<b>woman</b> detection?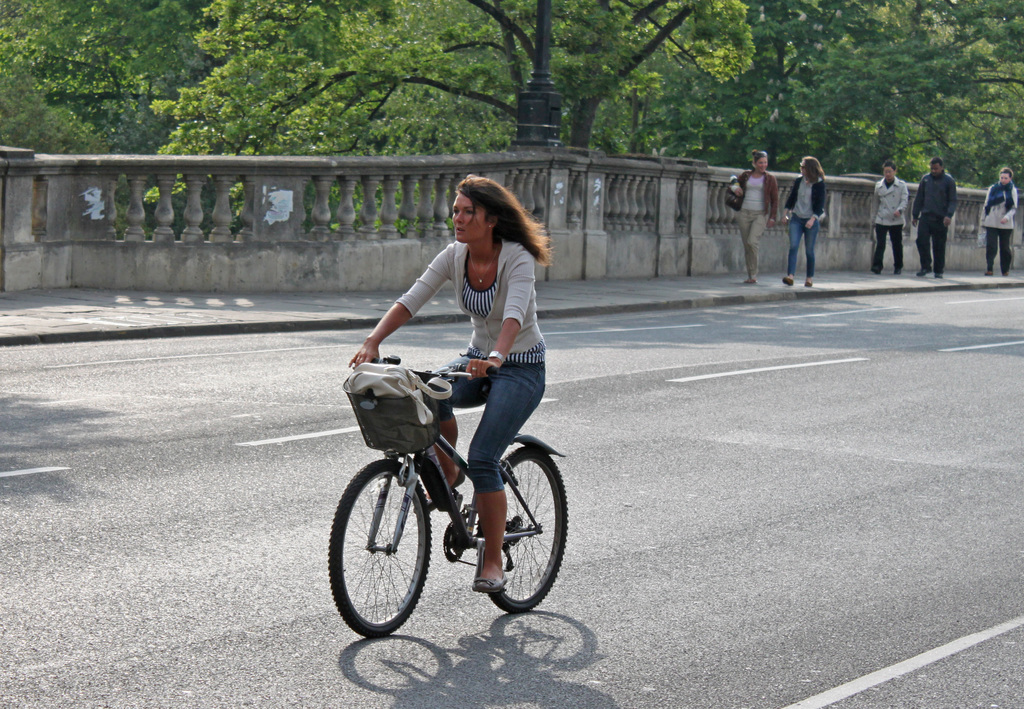
box=[973, 169, 1018, 281]
